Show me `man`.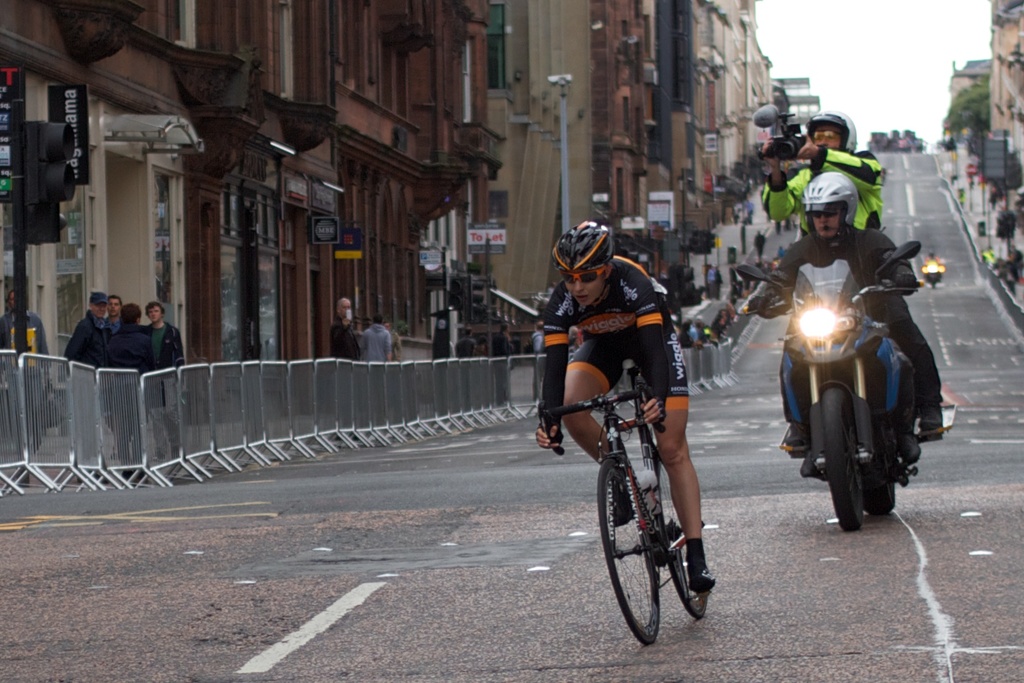
`man` is here: box=[63, 287, 113, 374].
